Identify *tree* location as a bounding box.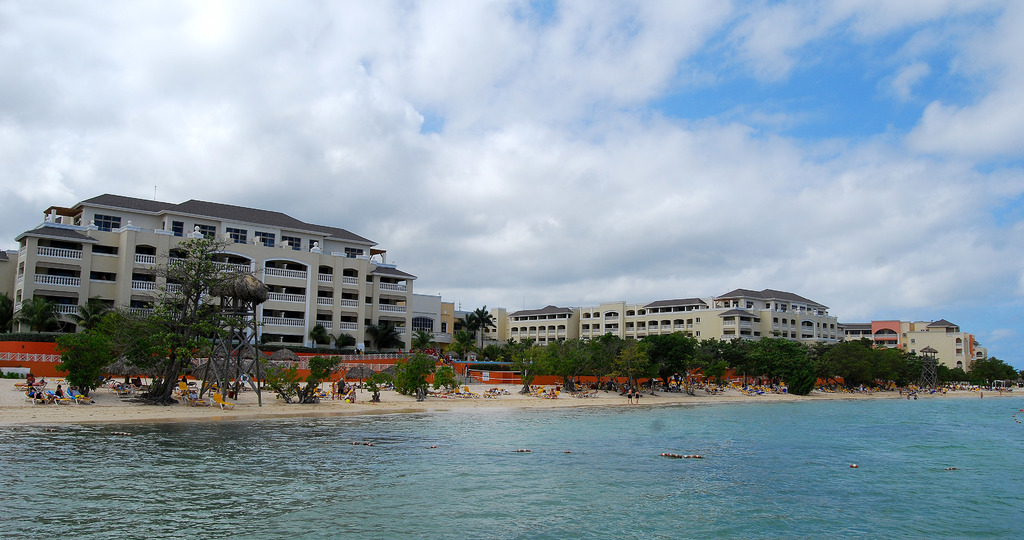
436 362 459 394.
